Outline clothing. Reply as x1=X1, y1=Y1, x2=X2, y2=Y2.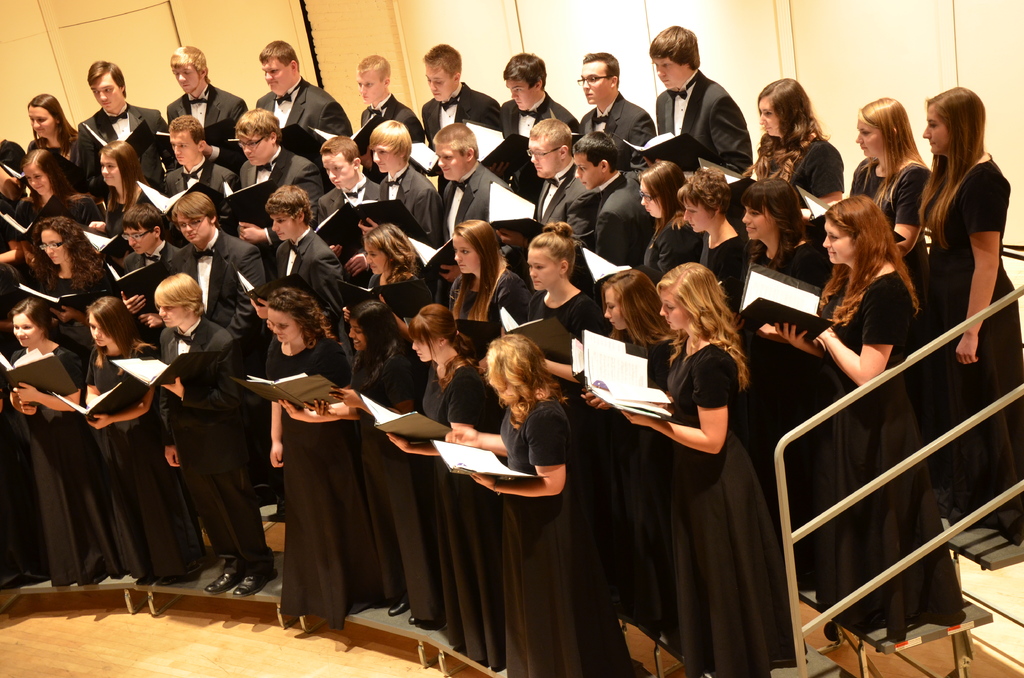
x1=502, y1=392, x2=630, y2=677.
